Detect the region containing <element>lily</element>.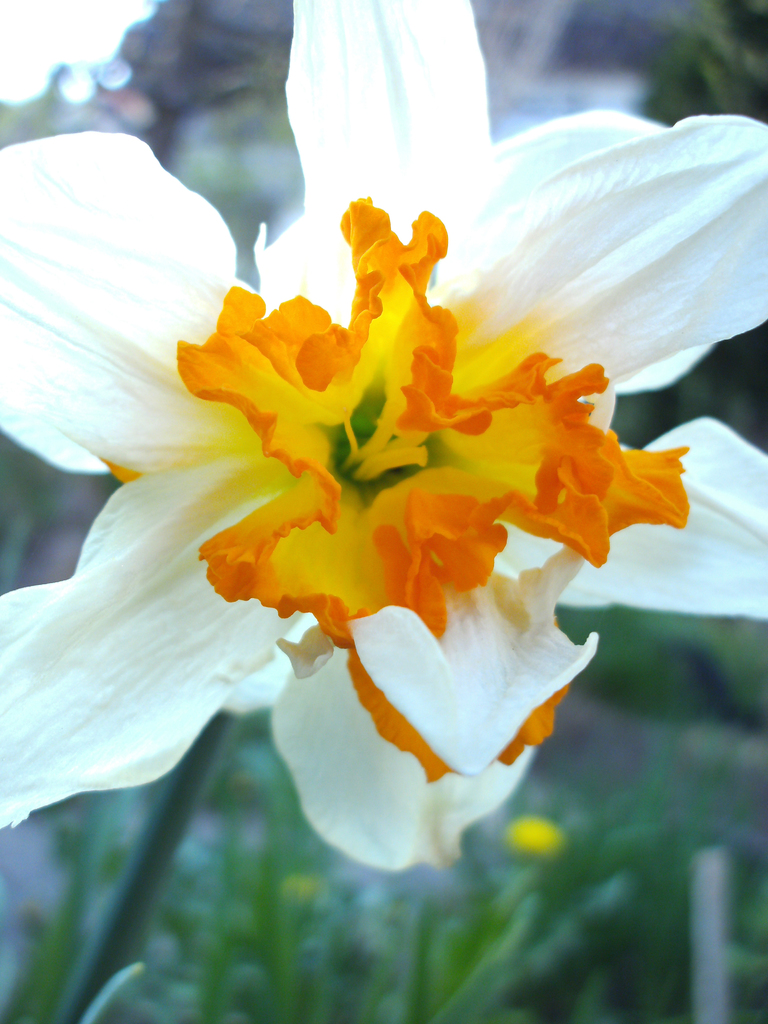
pyautogui.locateOnScreen(0, 0, 767, 867).
